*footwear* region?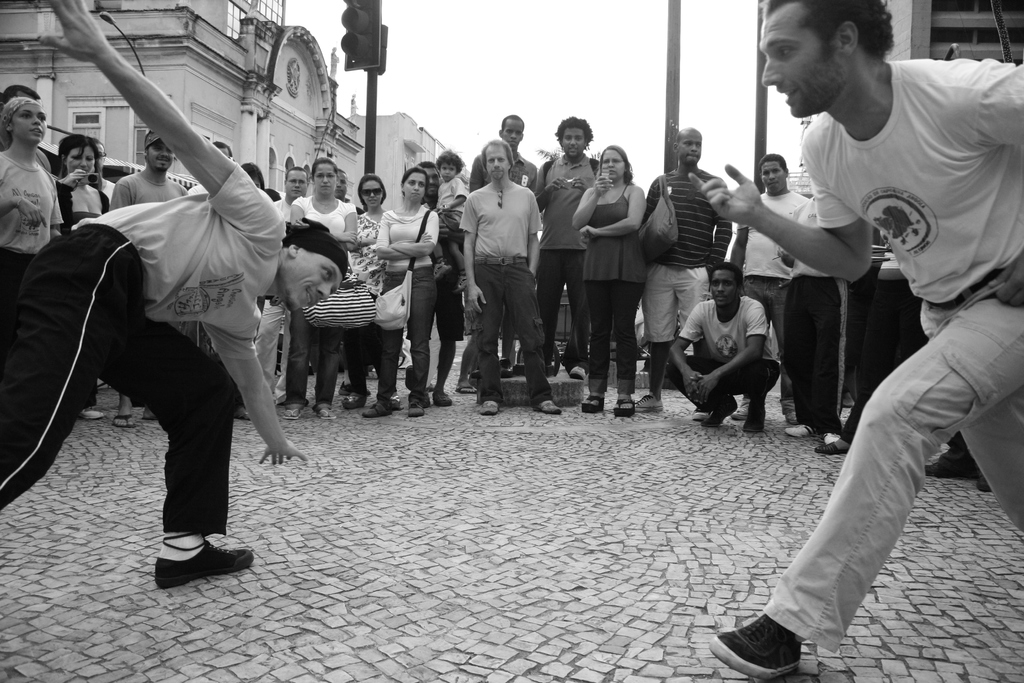
x1=407, y1=402, x2=427, y2=417
